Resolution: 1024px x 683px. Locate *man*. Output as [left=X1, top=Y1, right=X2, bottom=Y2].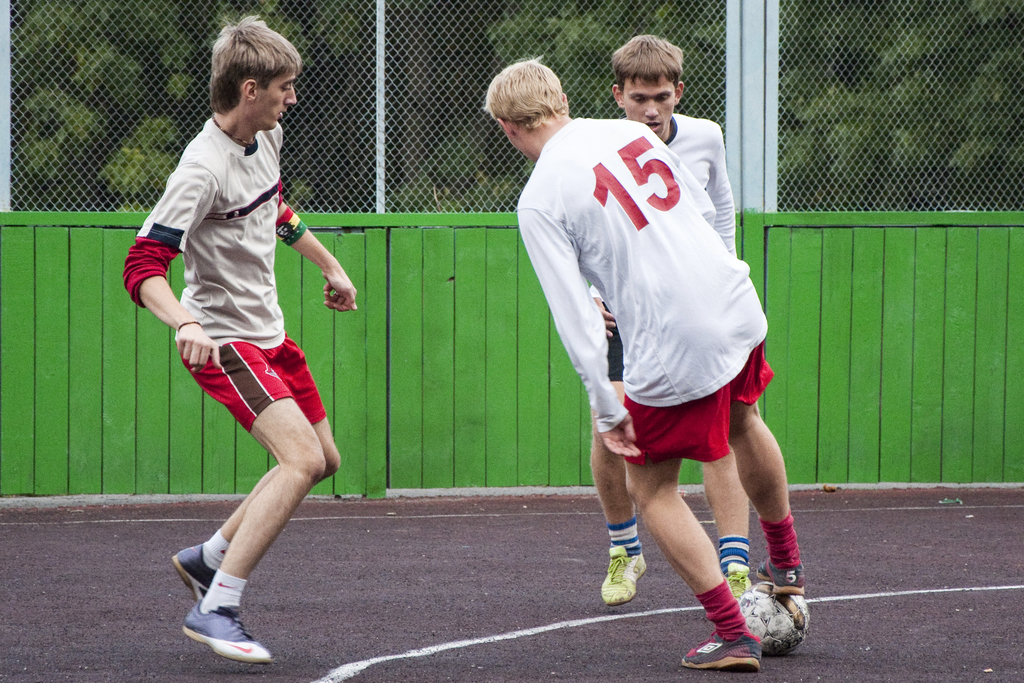
[left=479, top=54, right=811, bottom=673].
